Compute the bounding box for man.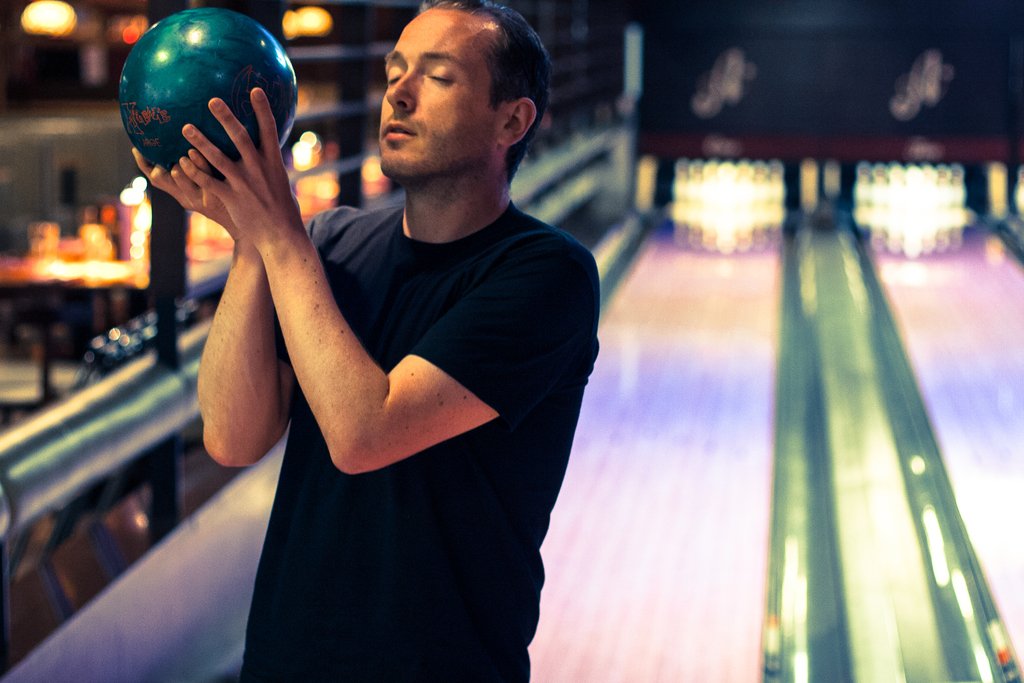
159/4/641/671.
